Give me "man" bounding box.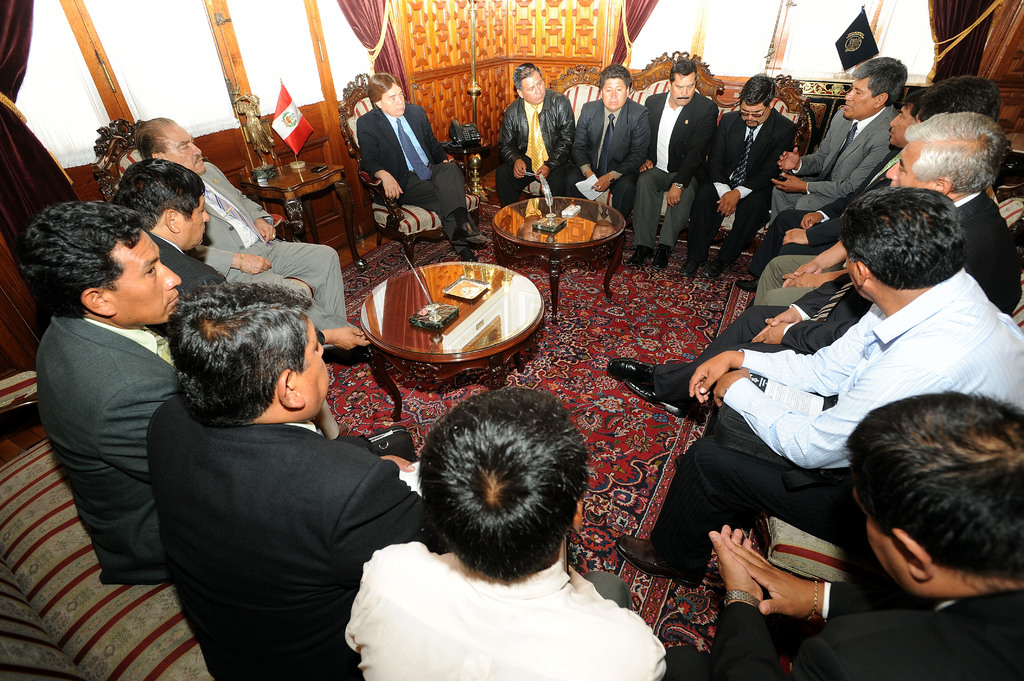
<box>623,61,717,271</box>.
